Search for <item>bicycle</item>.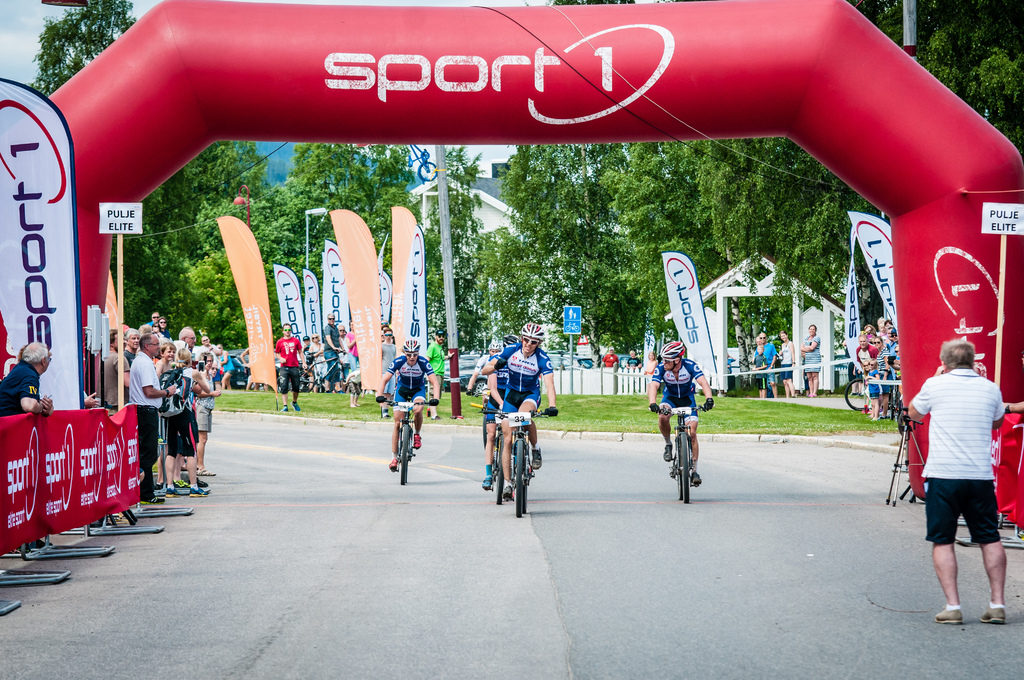
Found at 470,404,506,505.
